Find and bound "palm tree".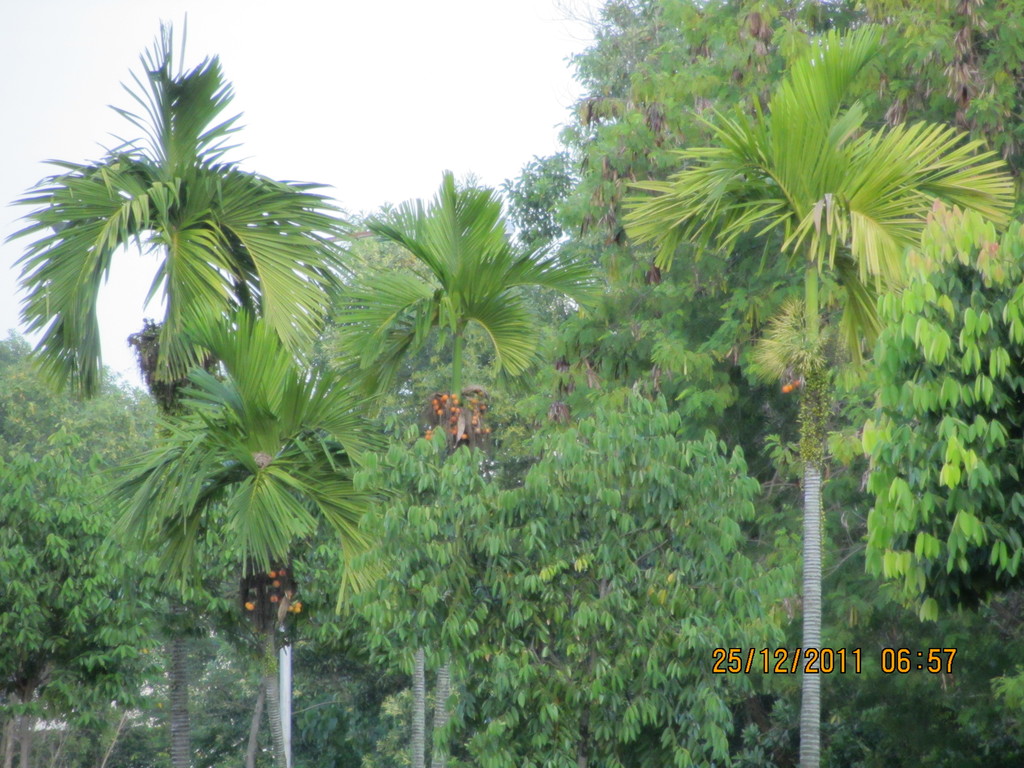
Bound: left=346, top=195, right=493, bottom=671.
